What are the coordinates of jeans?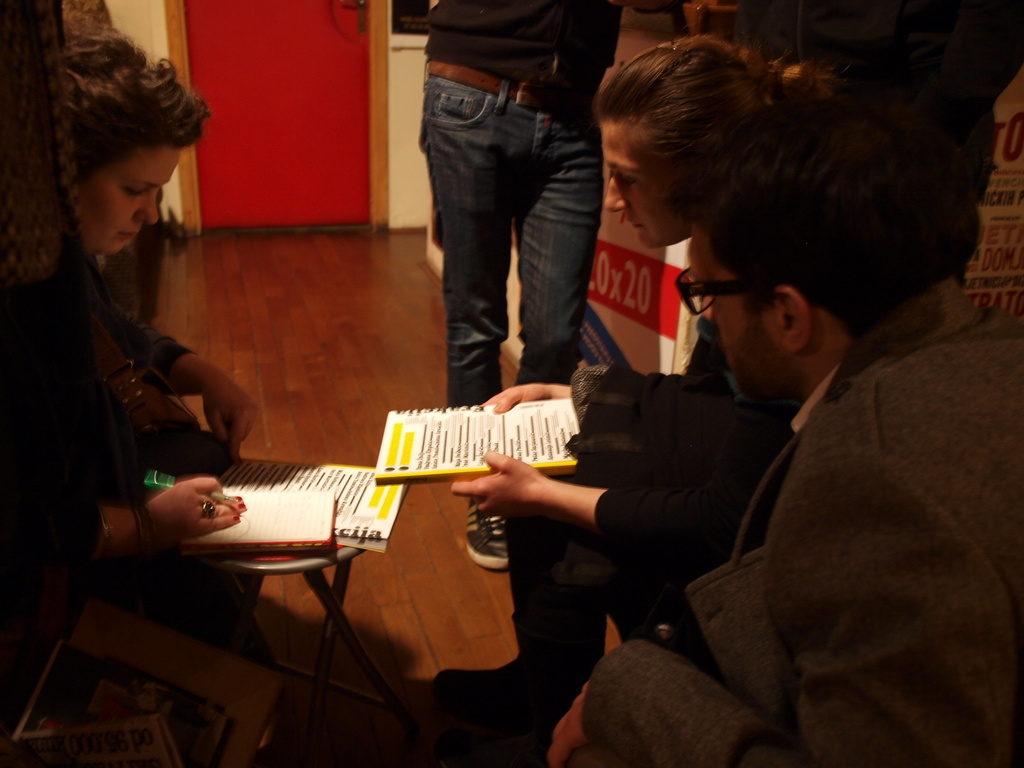
<box>421,114,618,381</box>.
